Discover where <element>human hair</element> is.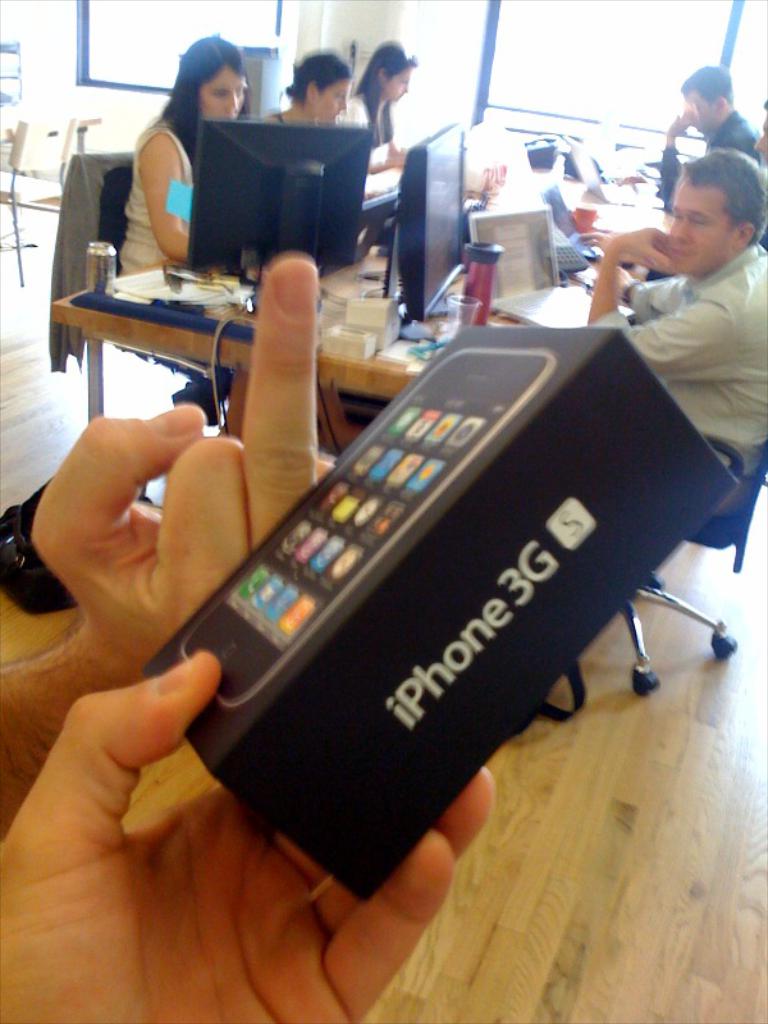
Discovered at [680, 63, 736, 106].
